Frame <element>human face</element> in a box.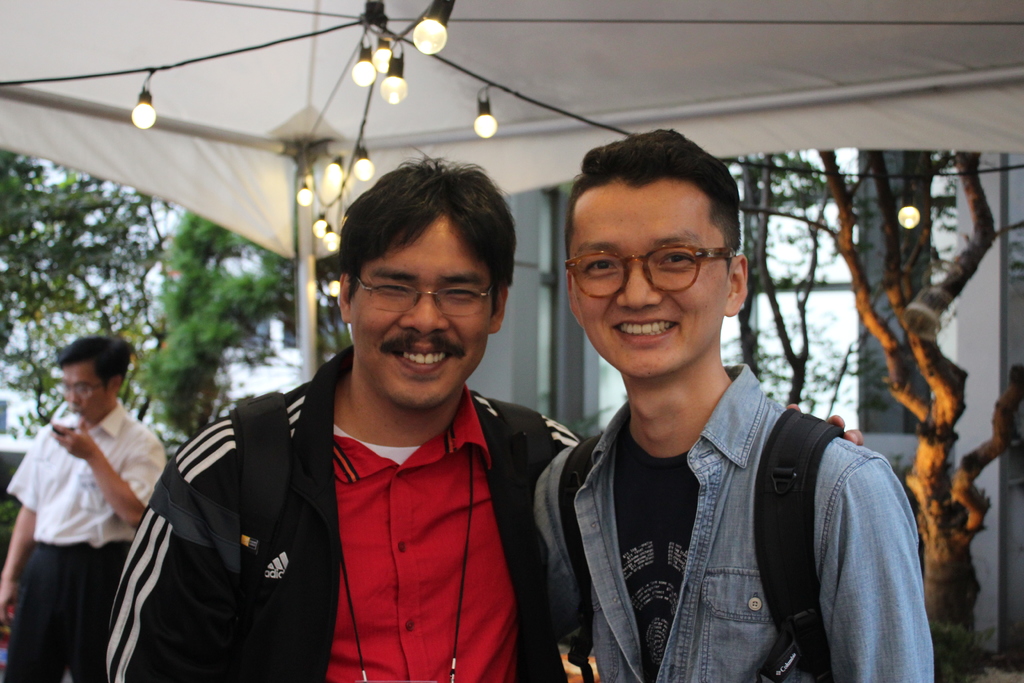
l=568, t=185, r=727, b=378.
